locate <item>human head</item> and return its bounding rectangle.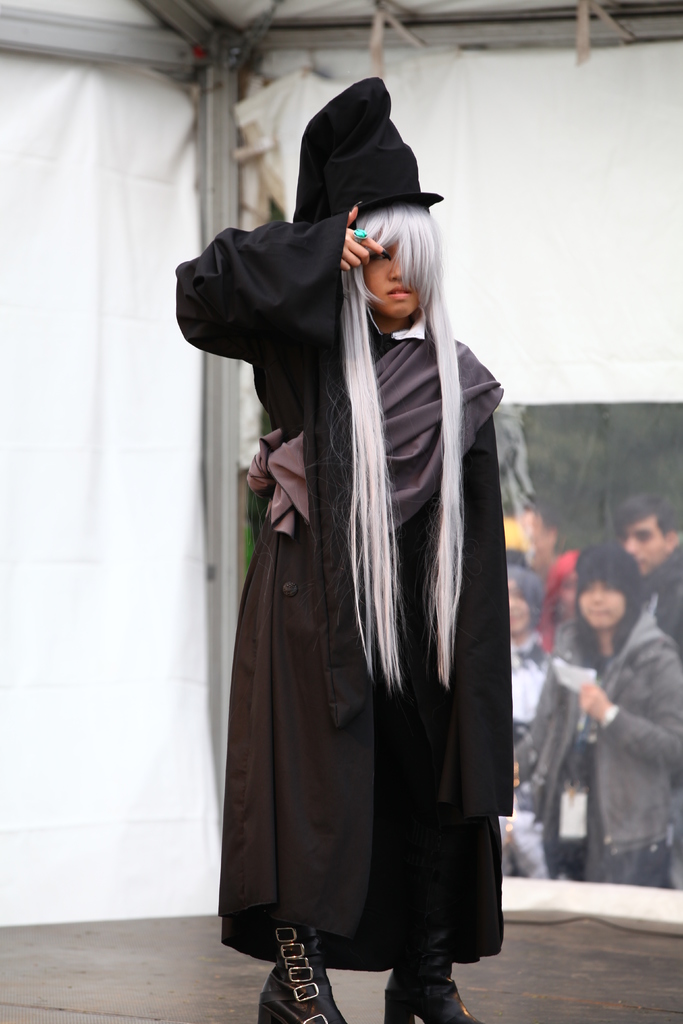
[554, 548, 579, 617].
